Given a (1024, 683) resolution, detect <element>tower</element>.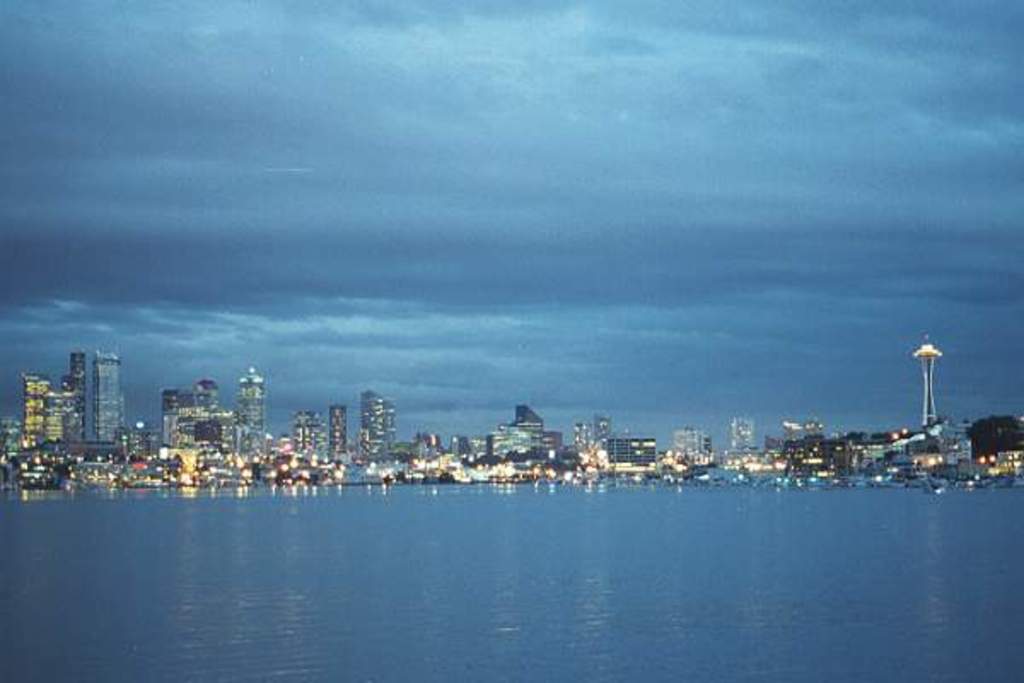
90,350,125,451.
